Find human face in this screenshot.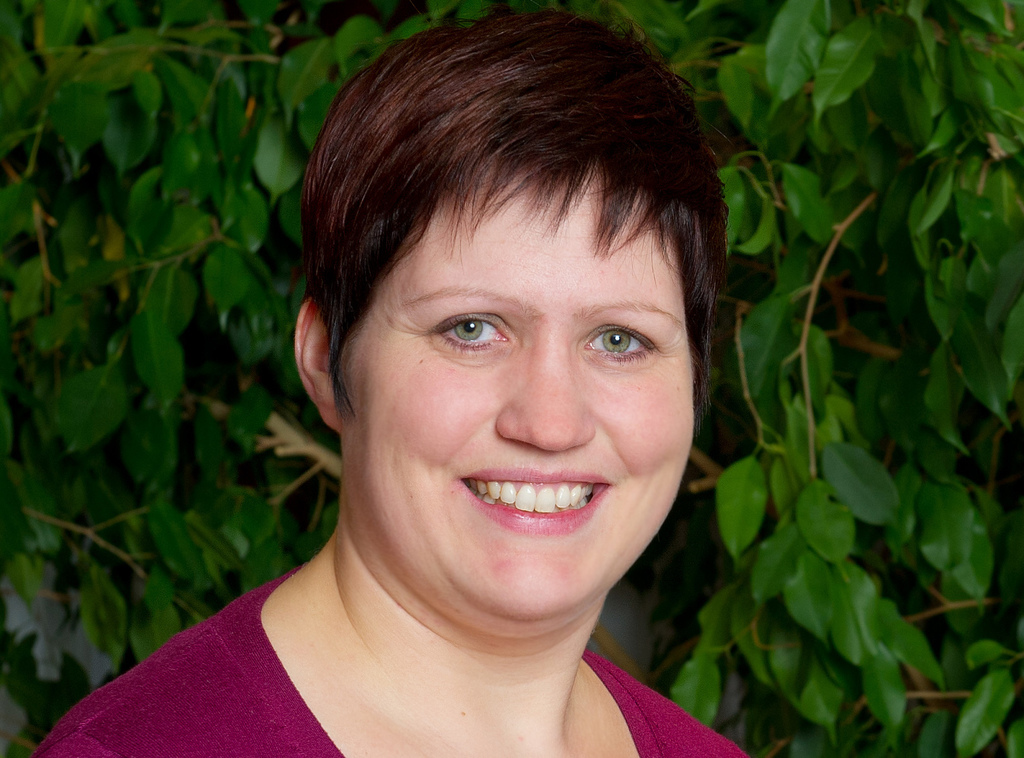
The bounding box for human face is <region>334, 155, 698, 624</region>.
